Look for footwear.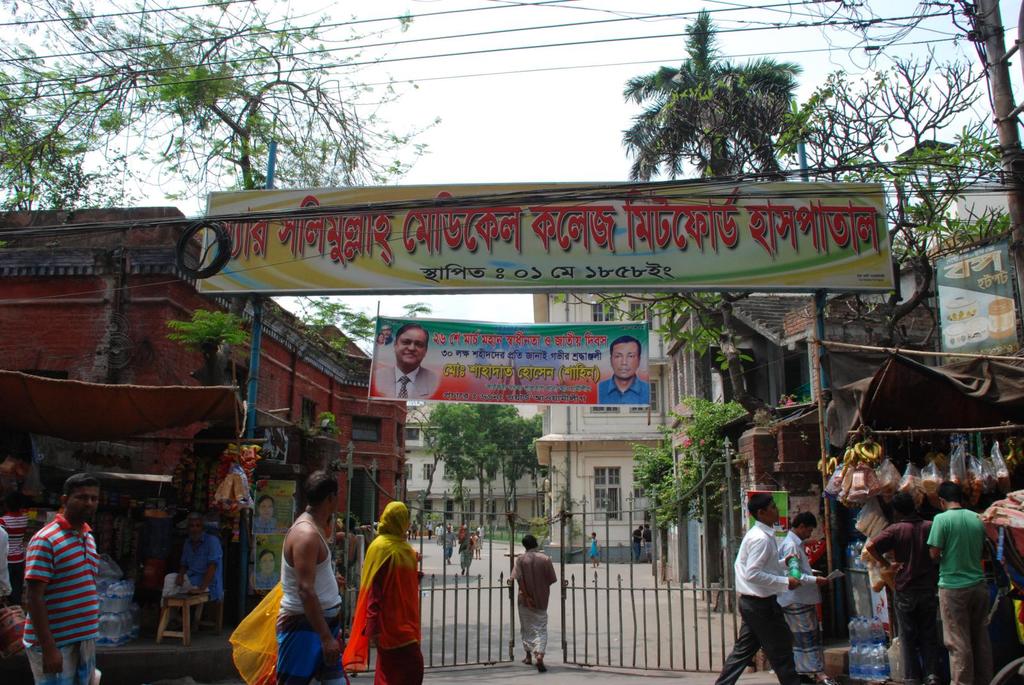
Found: BBox(533, 660, 547, 675).
